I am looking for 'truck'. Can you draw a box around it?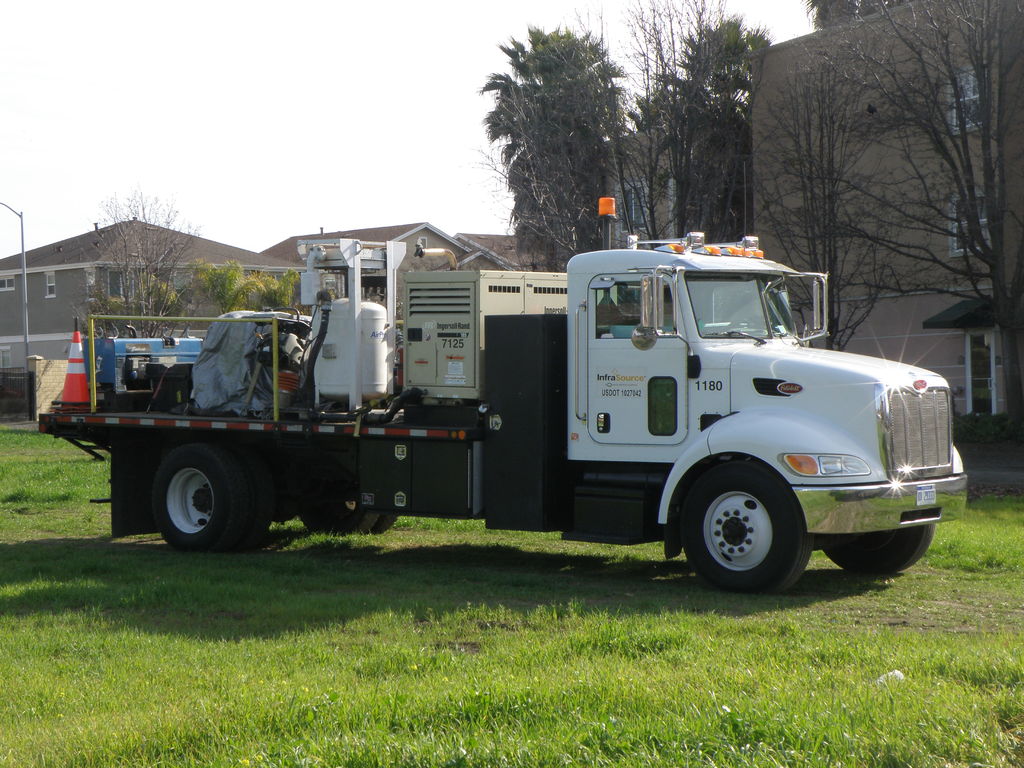
Sure, the bounding box is bbox=(148, 237, 911, 579).
